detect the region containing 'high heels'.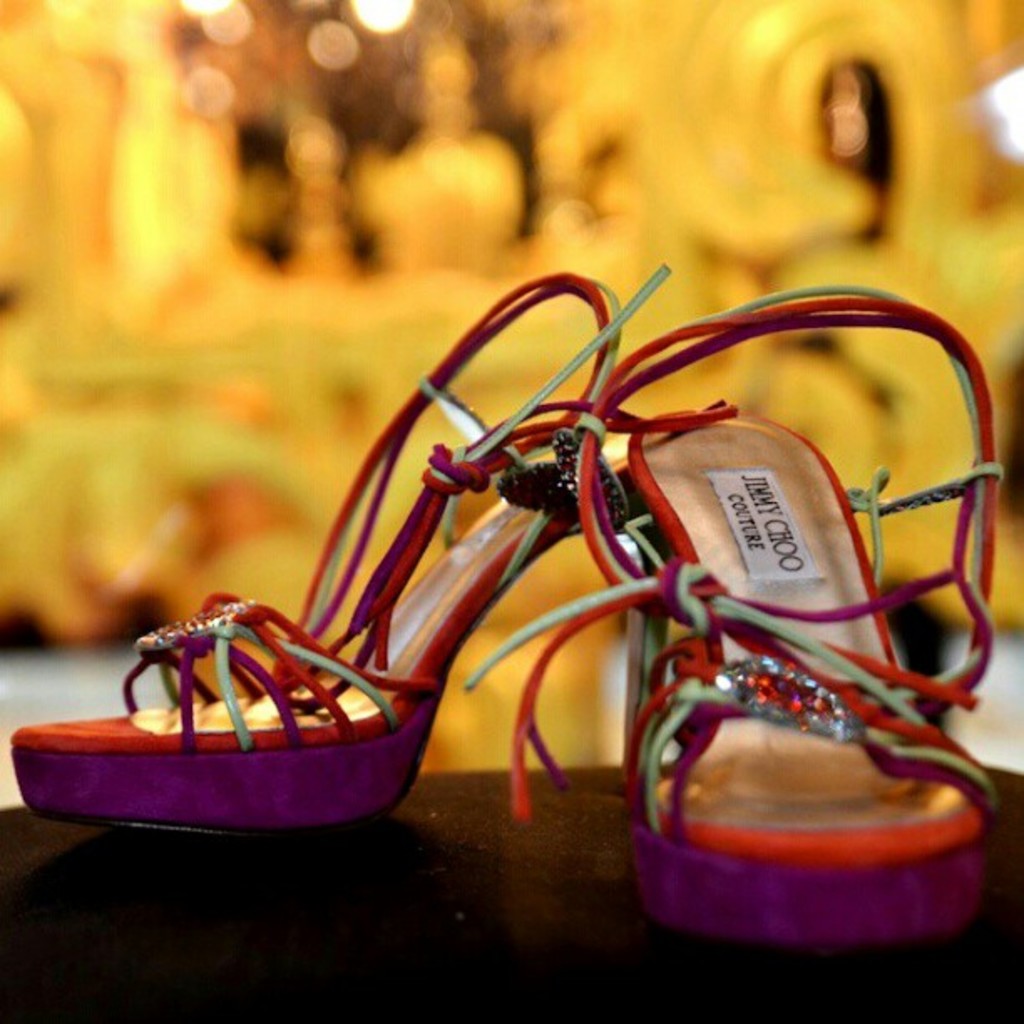
[467, 274, 1011, 949].
